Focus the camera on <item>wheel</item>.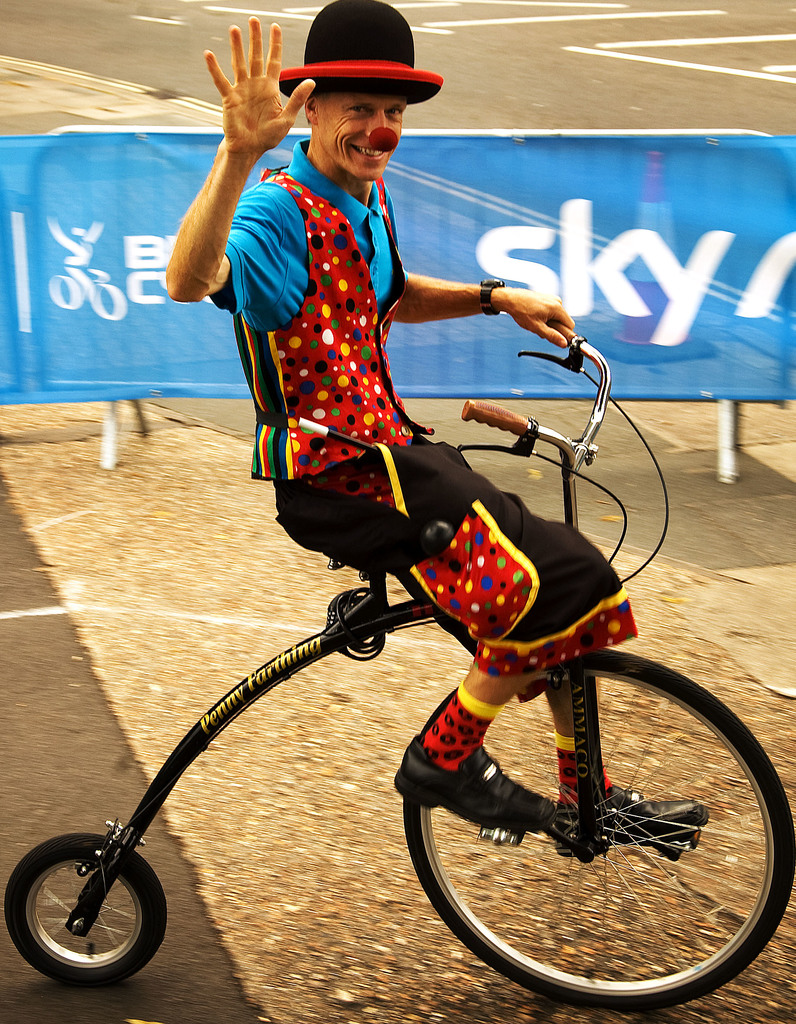
Focus region: select_region(3, 849, 161, 993).
